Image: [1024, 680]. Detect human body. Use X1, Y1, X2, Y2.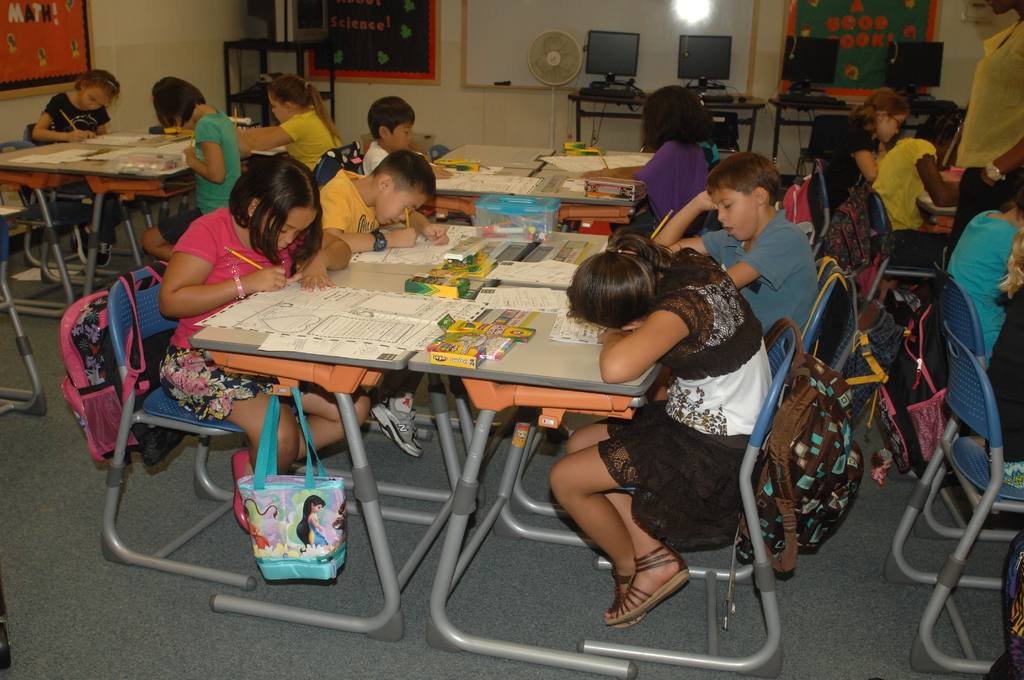
871, 109, 955, 280.
